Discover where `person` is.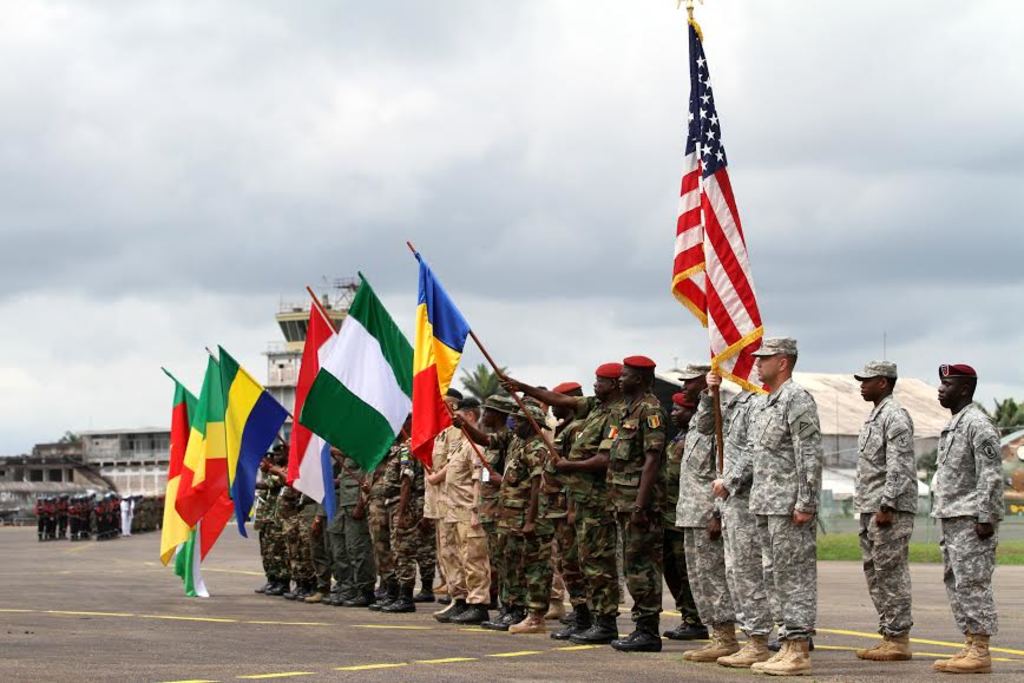
Discovered at x1=537, y1=374, x2=593, y2=638.
